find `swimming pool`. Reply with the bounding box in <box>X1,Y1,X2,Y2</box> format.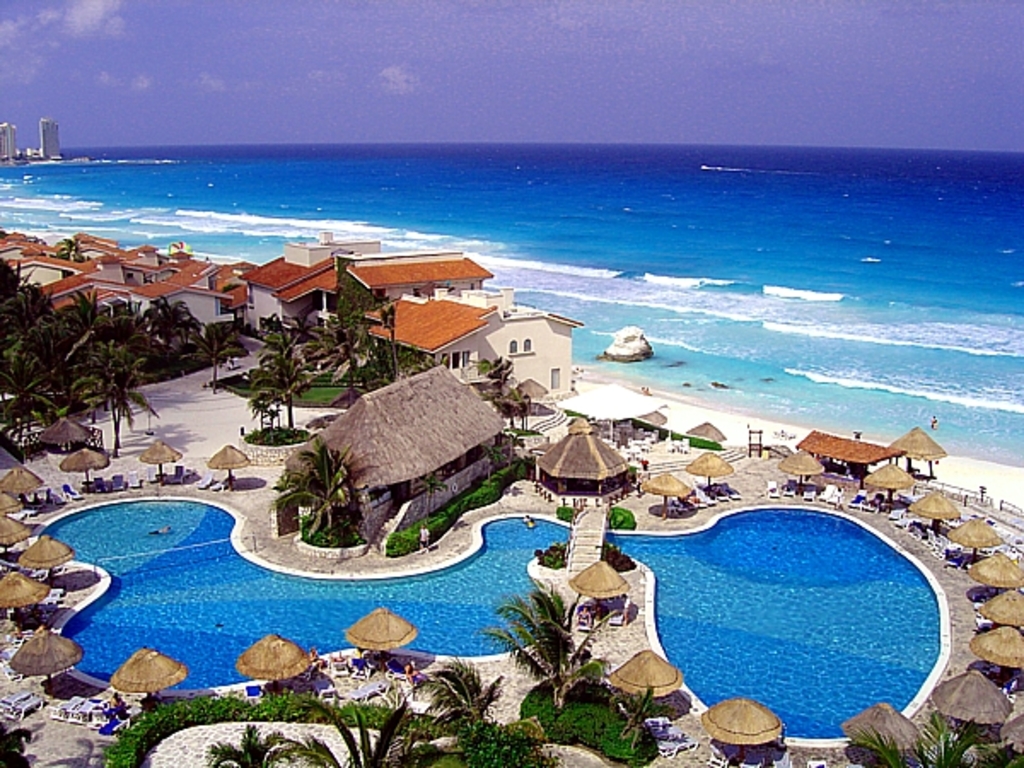
<box>41,497,947,746</box>.
